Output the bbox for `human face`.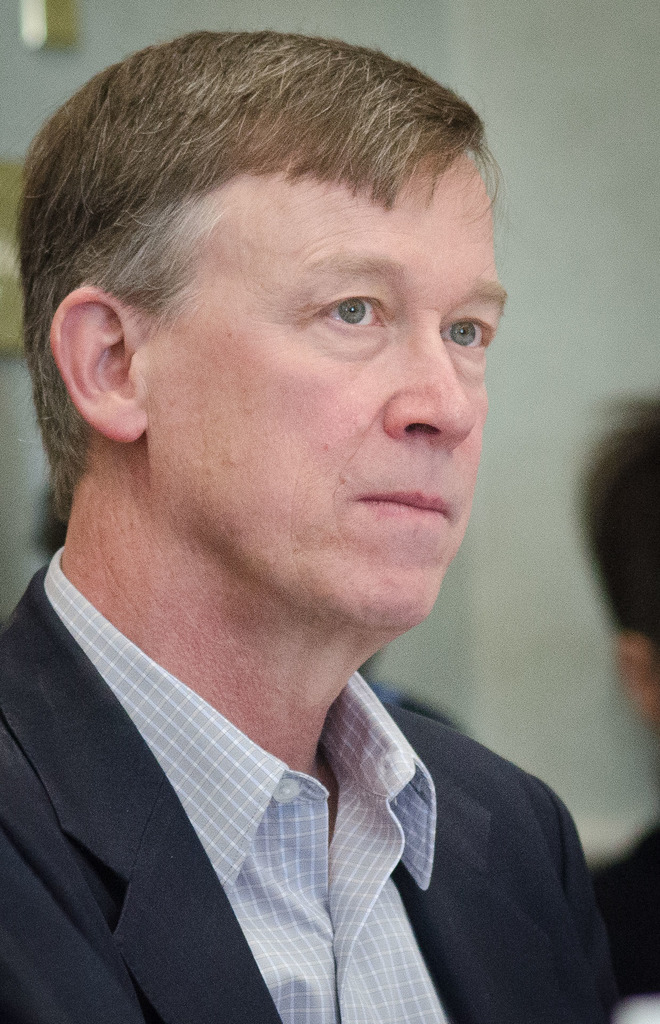
[133,146,511,646].
